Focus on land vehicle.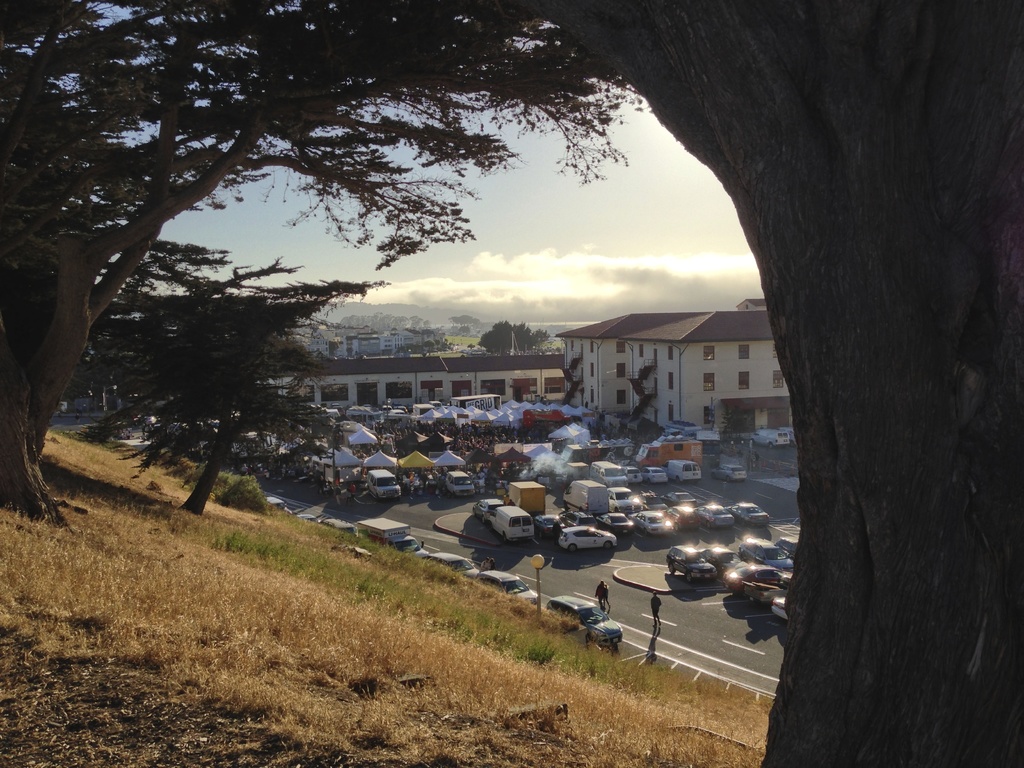
Focused at bbox=(324, 518, 355, 532).
